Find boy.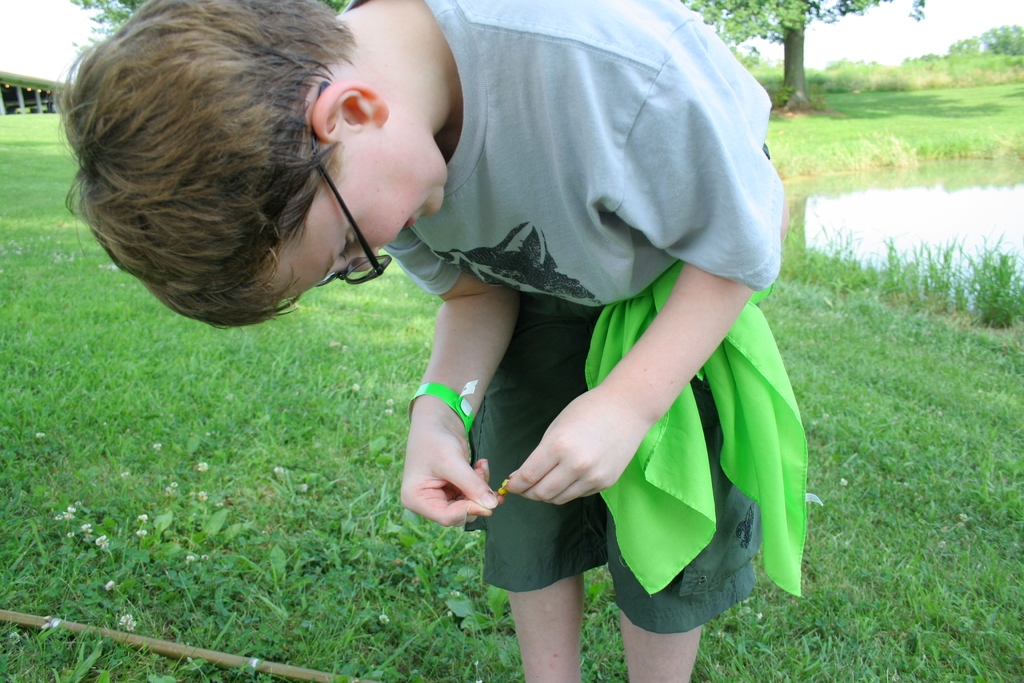
BBox(61, 0, 797, 682).
